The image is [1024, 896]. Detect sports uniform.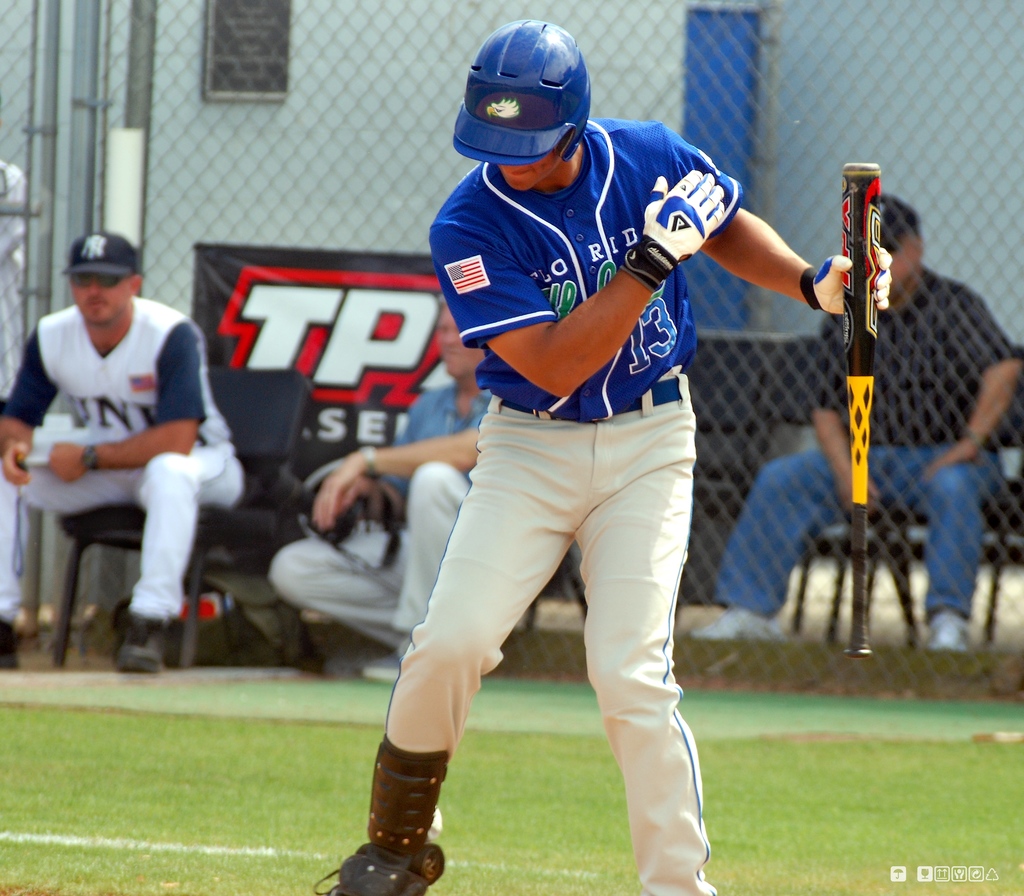
Detection: bbox=(0, 293, 260, 625).
